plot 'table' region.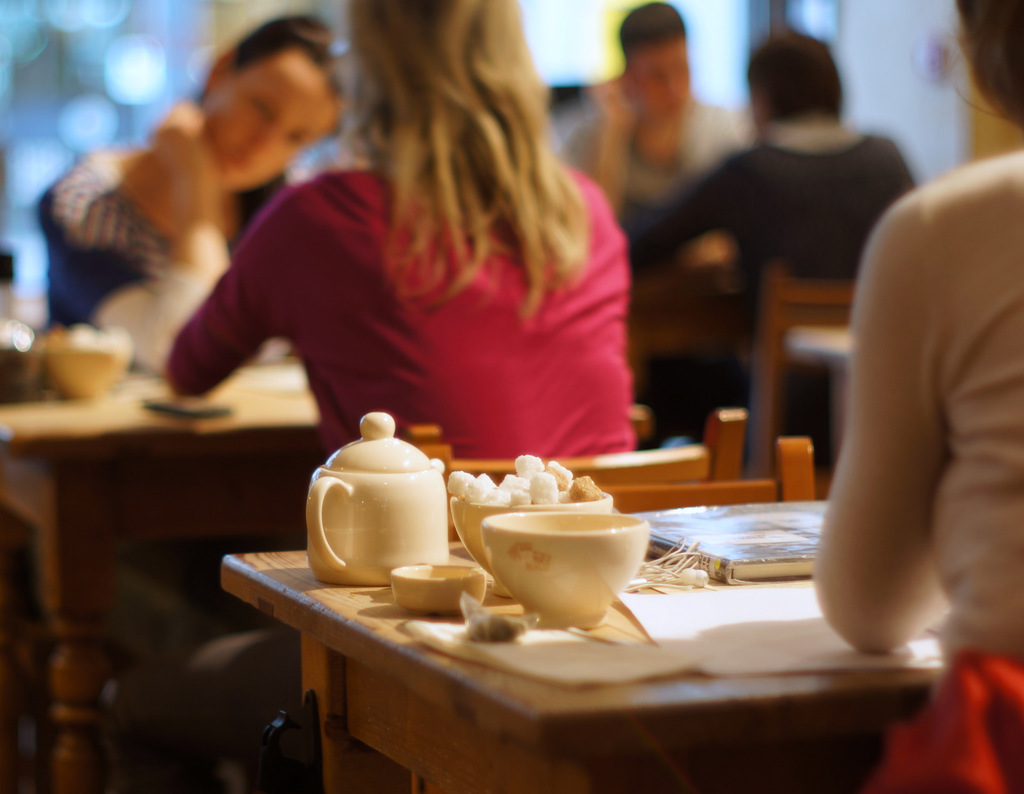
Plotted at {"left": 214, "top": 507, "right": 947, "bottom": 783}.
